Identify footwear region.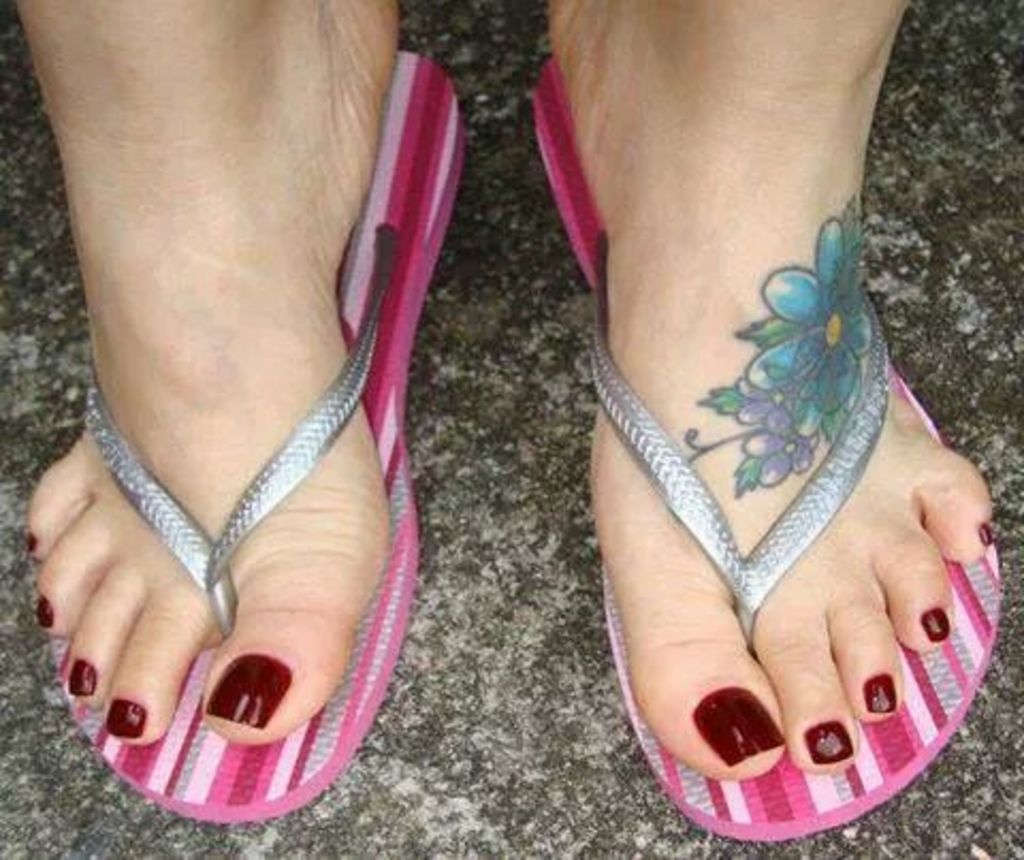
Region: <region>6, 98, 491, 854</region>.
